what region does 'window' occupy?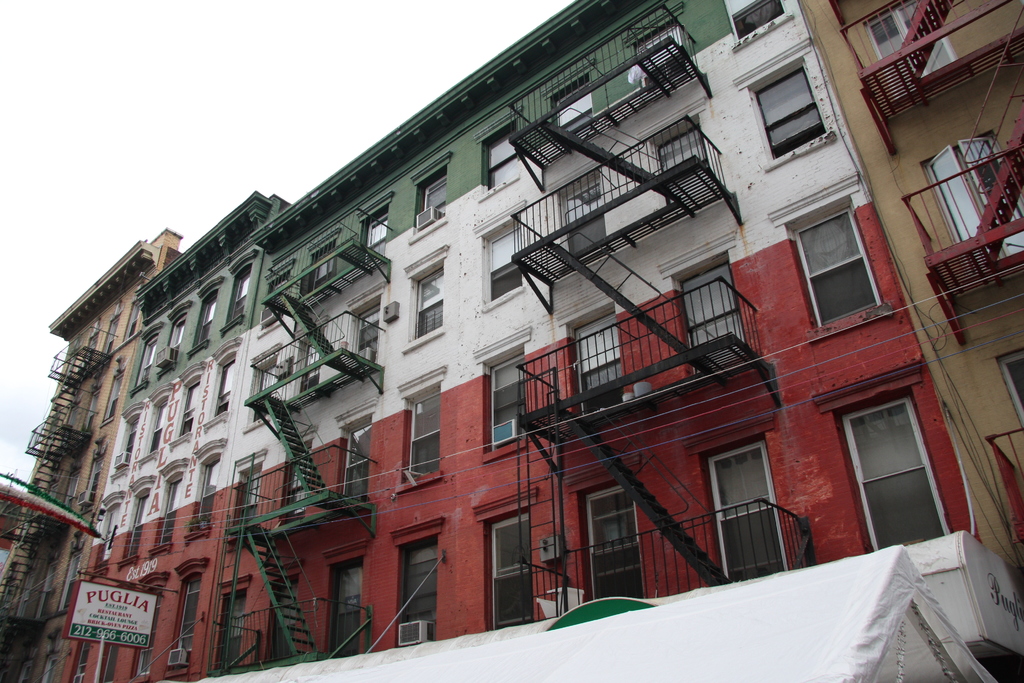
box(255, 259, 294, 336).
